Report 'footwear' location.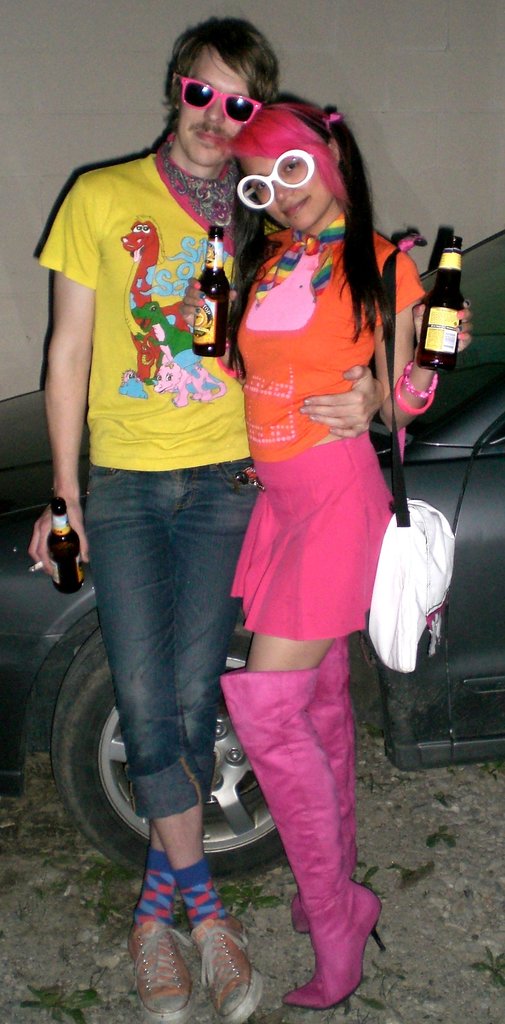
Report: [left=294, top=638, right=365, bottom=930].
